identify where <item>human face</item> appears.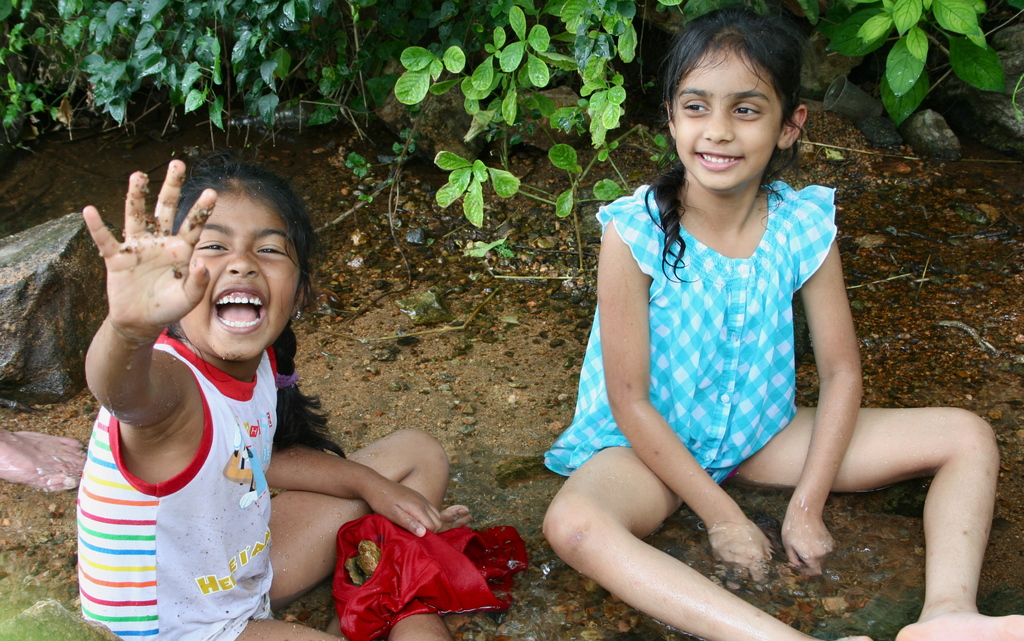
Appears at x1=669 y1=44 x2=792 y2=194.
